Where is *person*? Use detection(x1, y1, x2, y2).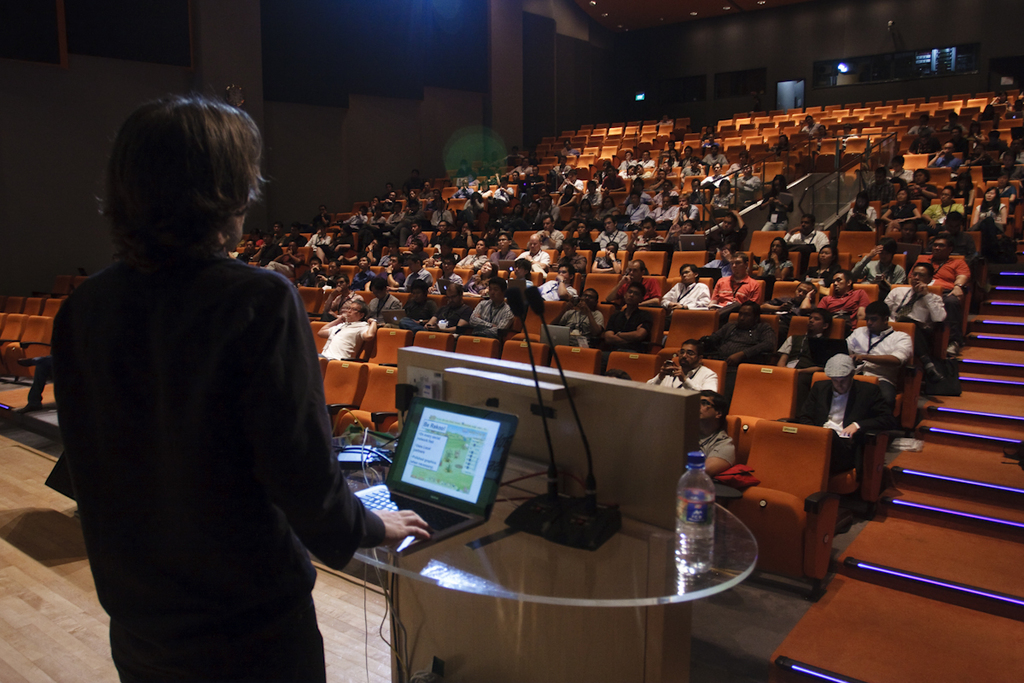
detection(45, 96, 434, 682).
